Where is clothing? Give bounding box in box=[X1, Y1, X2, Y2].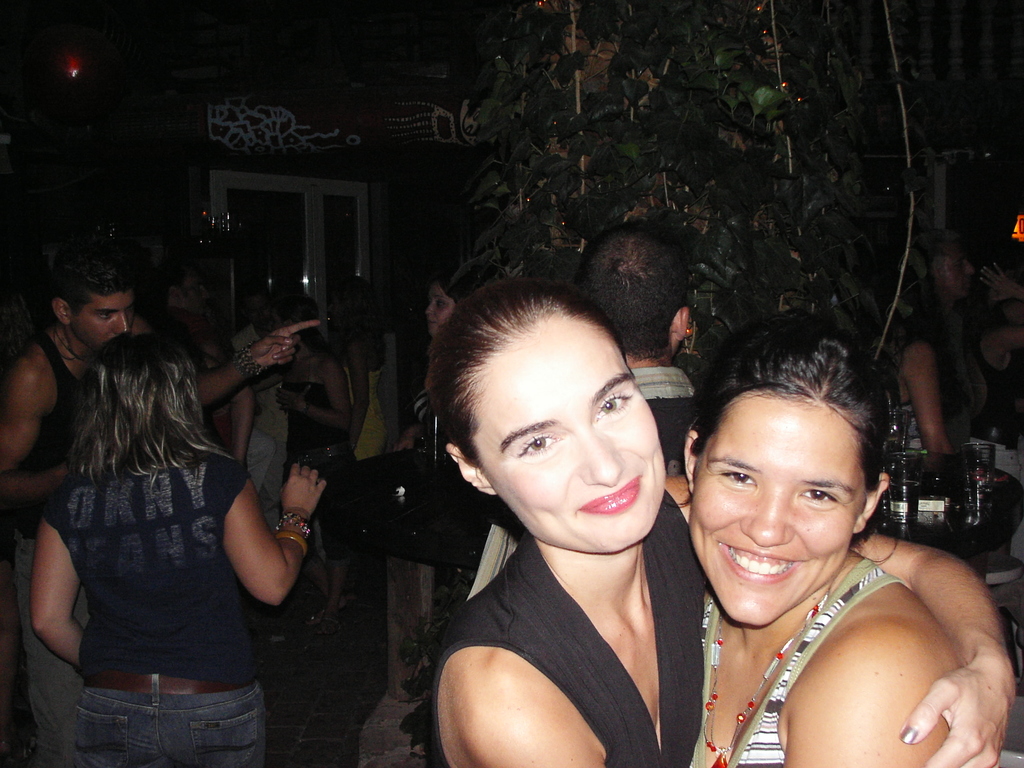
box=[289, 373, 358, 561].
